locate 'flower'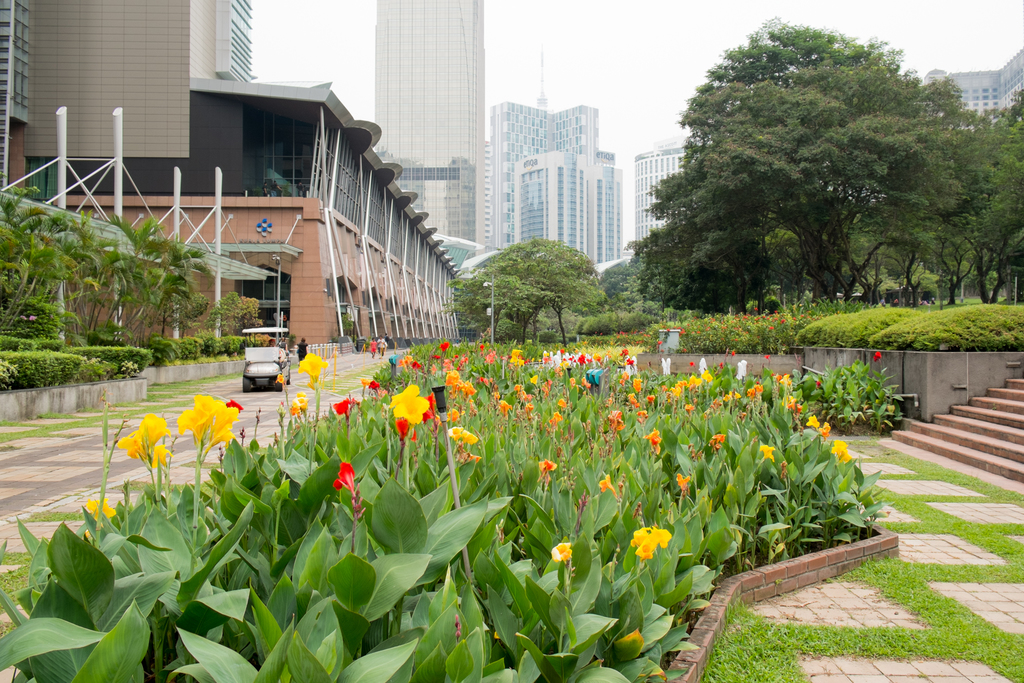
<region>153, 388, 237, 457</region>
